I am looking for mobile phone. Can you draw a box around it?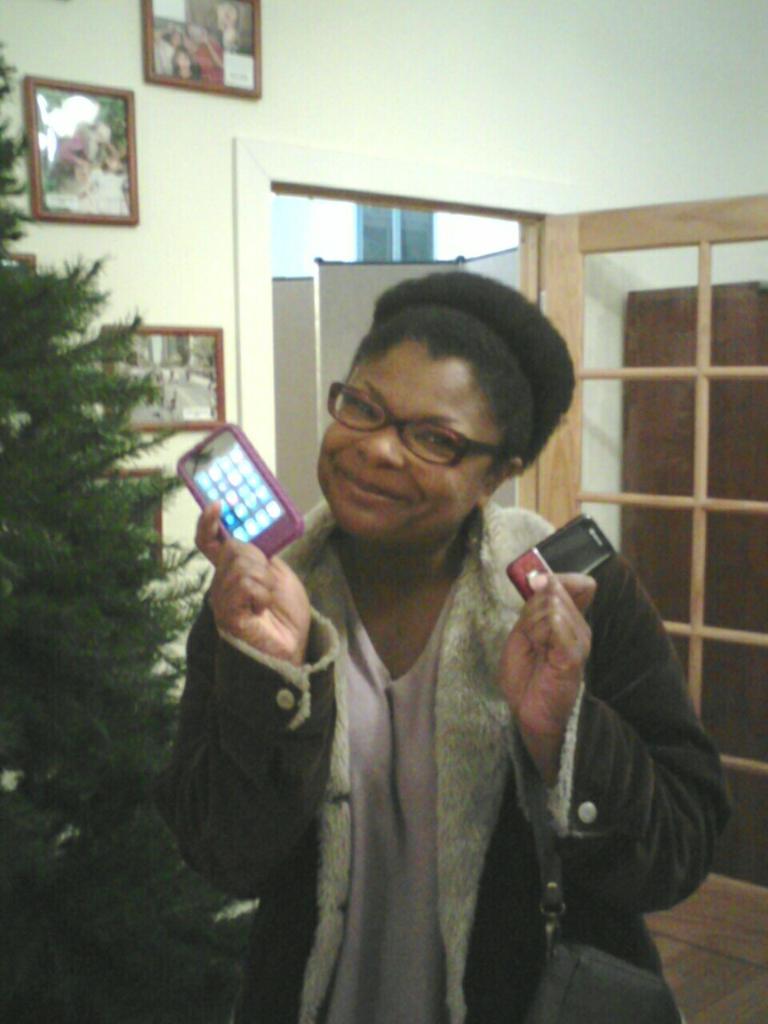
Sure, the bounding box is [left=508, top=511, right=616, bottom=614].
